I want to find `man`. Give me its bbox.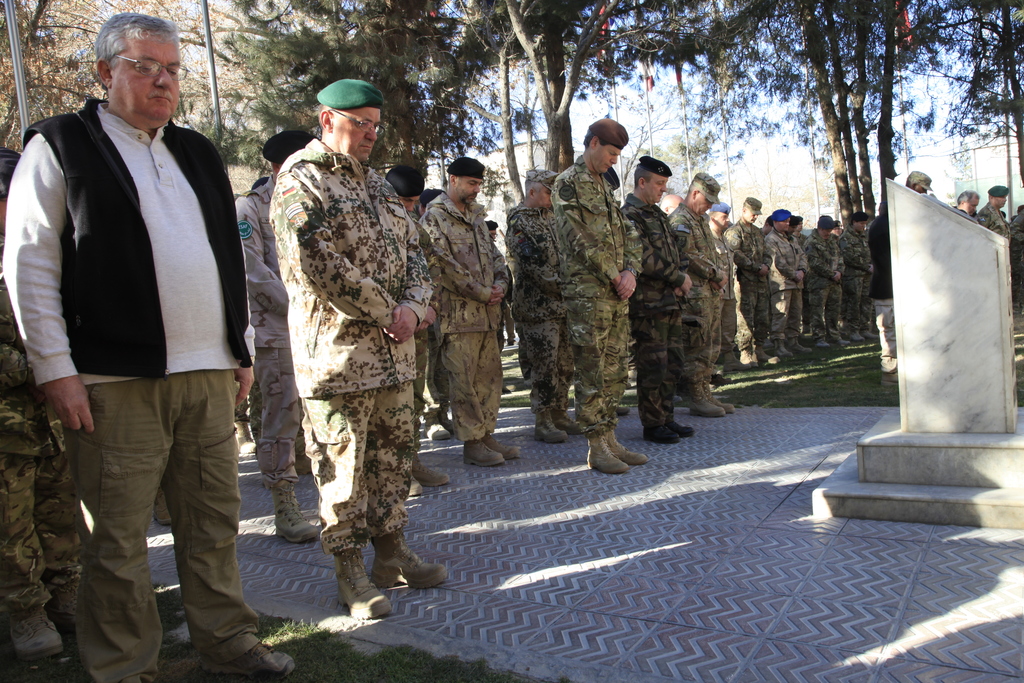
(383, 165, 447, 498).
